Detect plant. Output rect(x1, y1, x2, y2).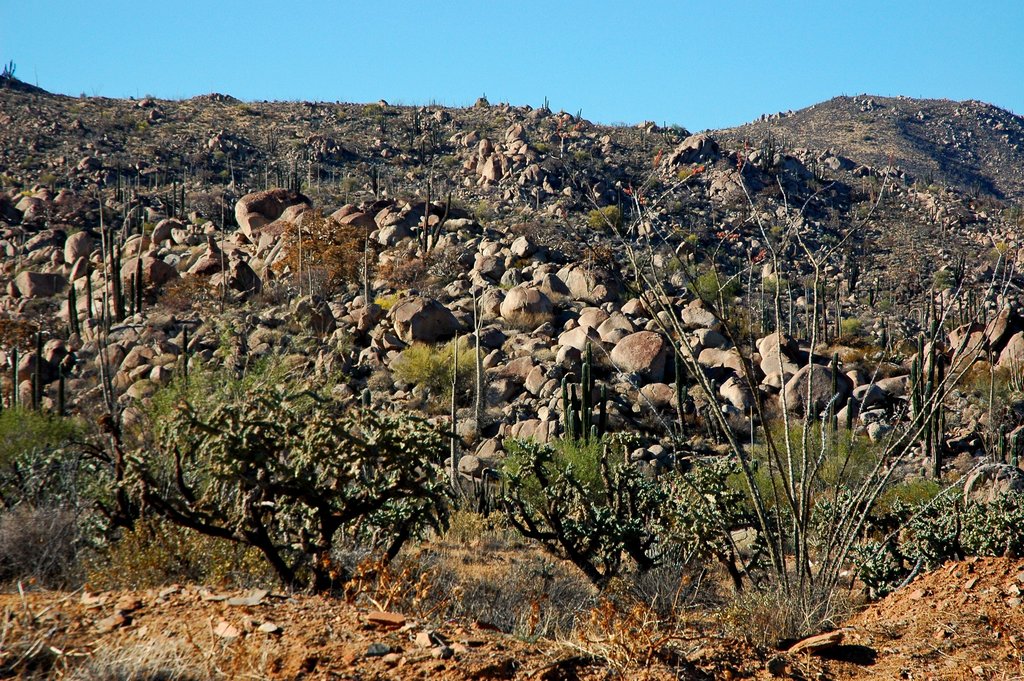
rect(559, 549, 728, 675).
